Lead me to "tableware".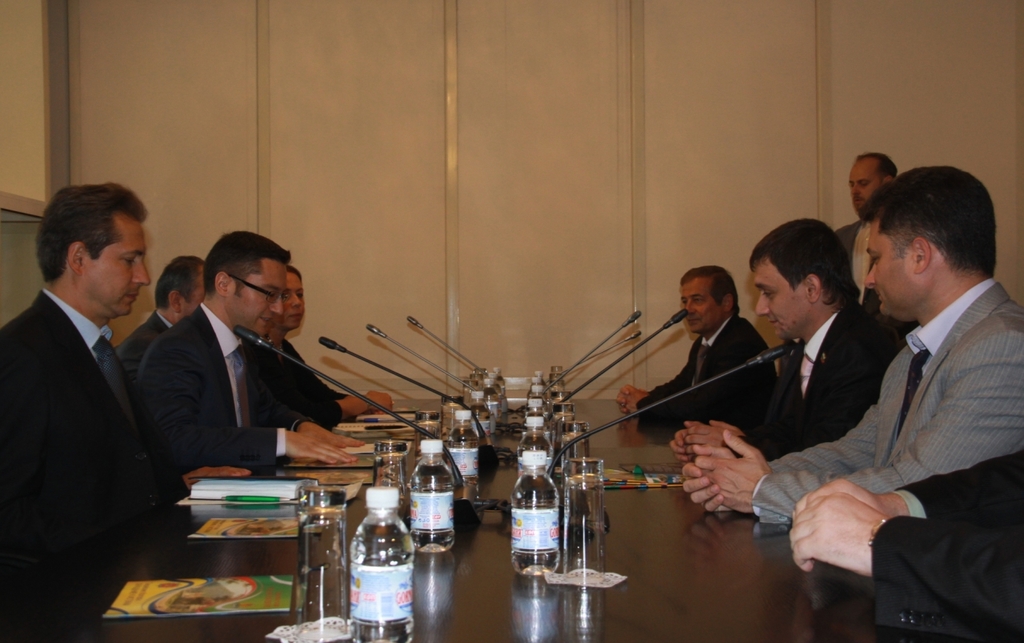
Lead to rect(551, 402, 575, 451).
